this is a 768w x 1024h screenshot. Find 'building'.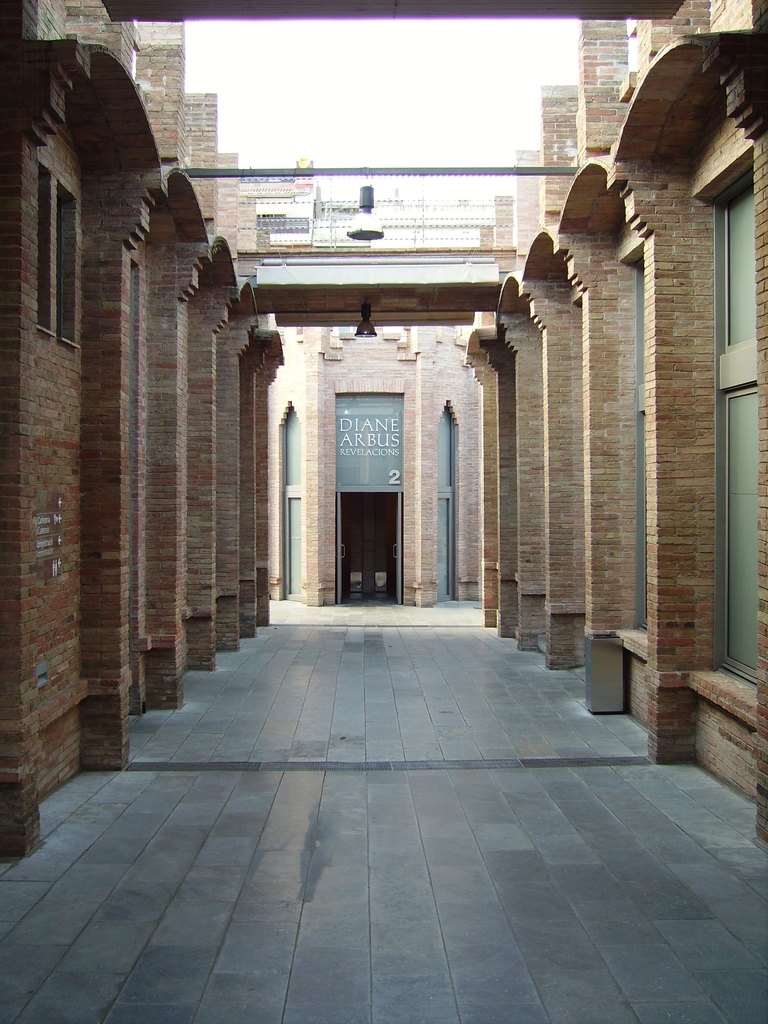
Bounding box: (0, 0, 767, 1023).
